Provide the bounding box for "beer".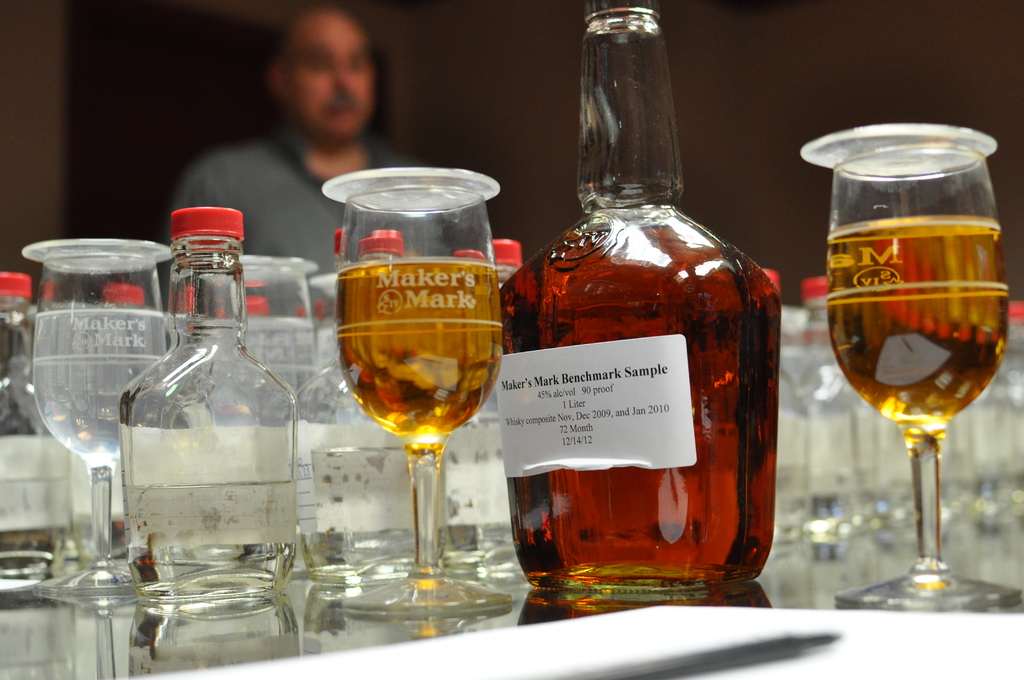
(left=322, top=163, right=527, bottom=599).
